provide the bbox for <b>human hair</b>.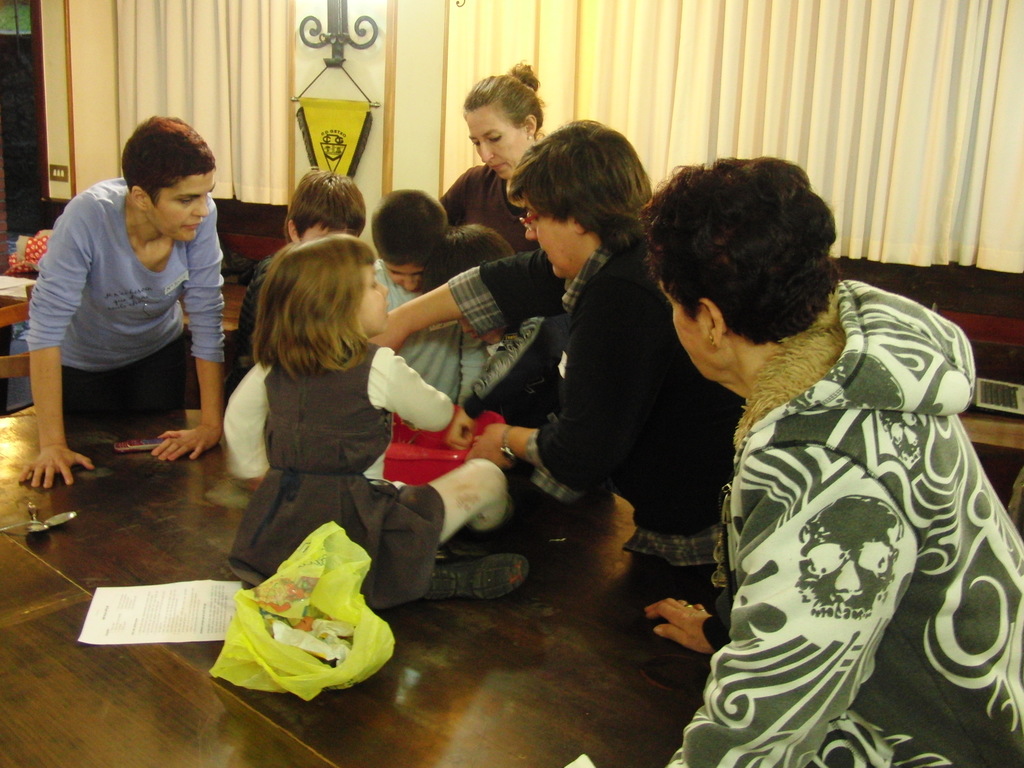
bbox=(633, 148, 842, 349).
